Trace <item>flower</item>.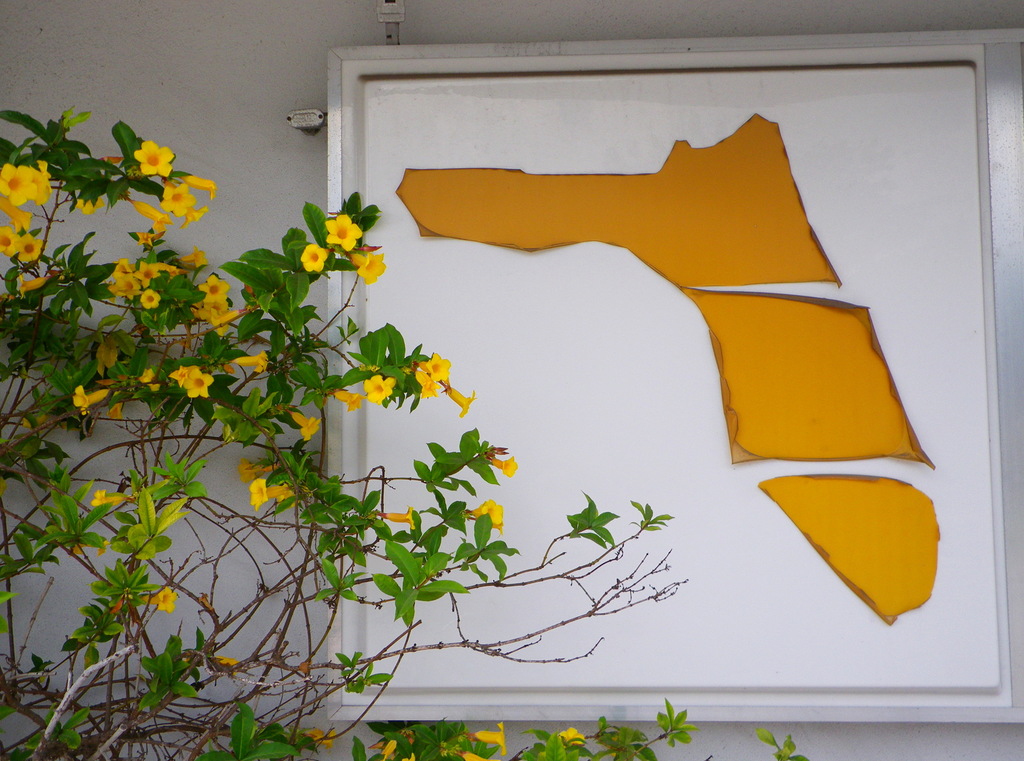
Traced to locate(468, 496, 509, 526).
